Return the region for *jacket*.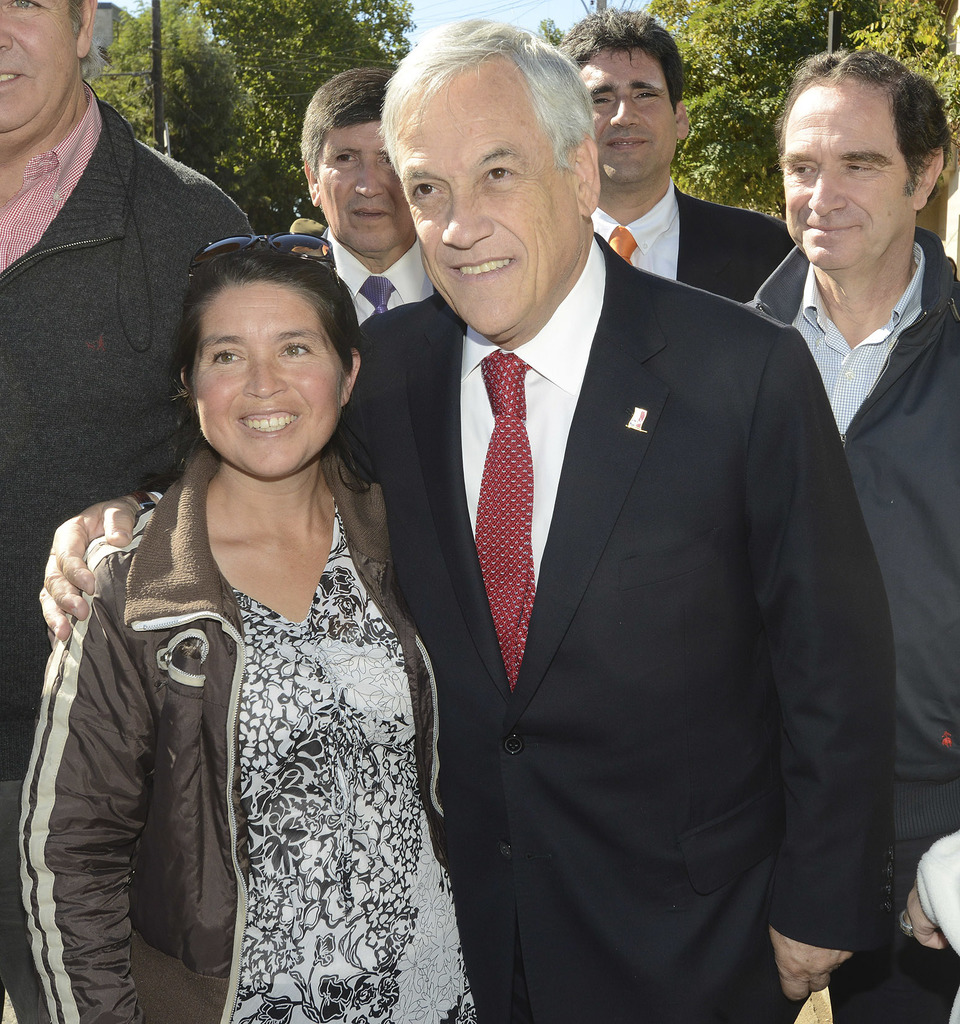
696/221/959/923.
